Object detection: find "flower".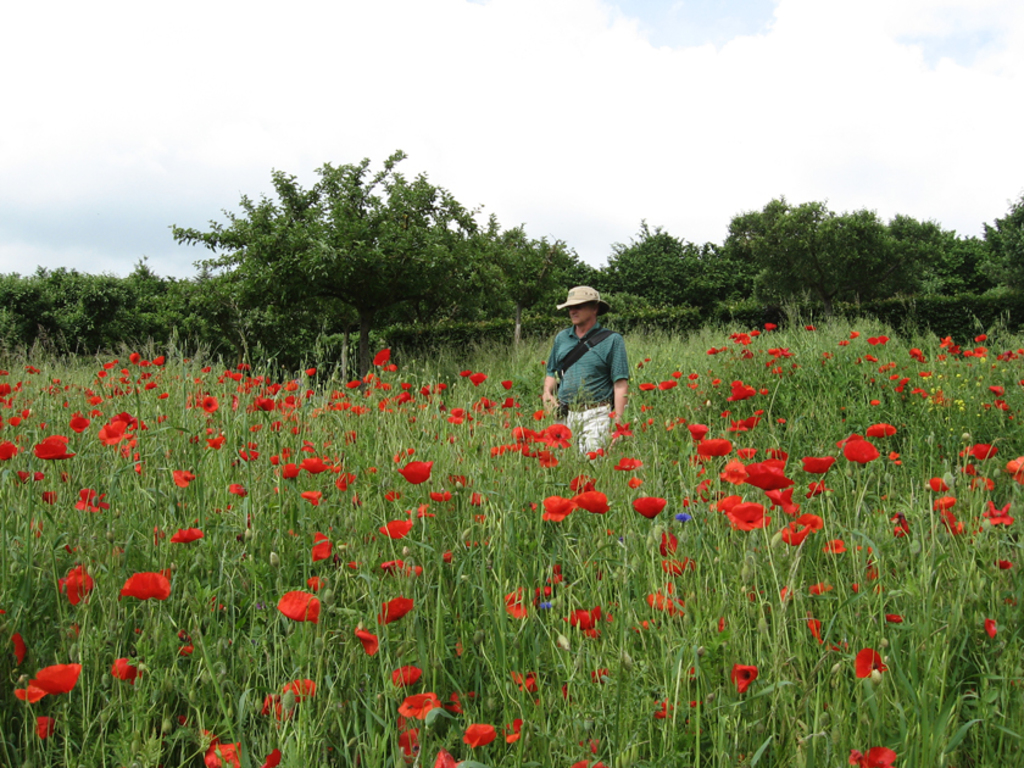
l=688, t=425, r=706, b=447.
